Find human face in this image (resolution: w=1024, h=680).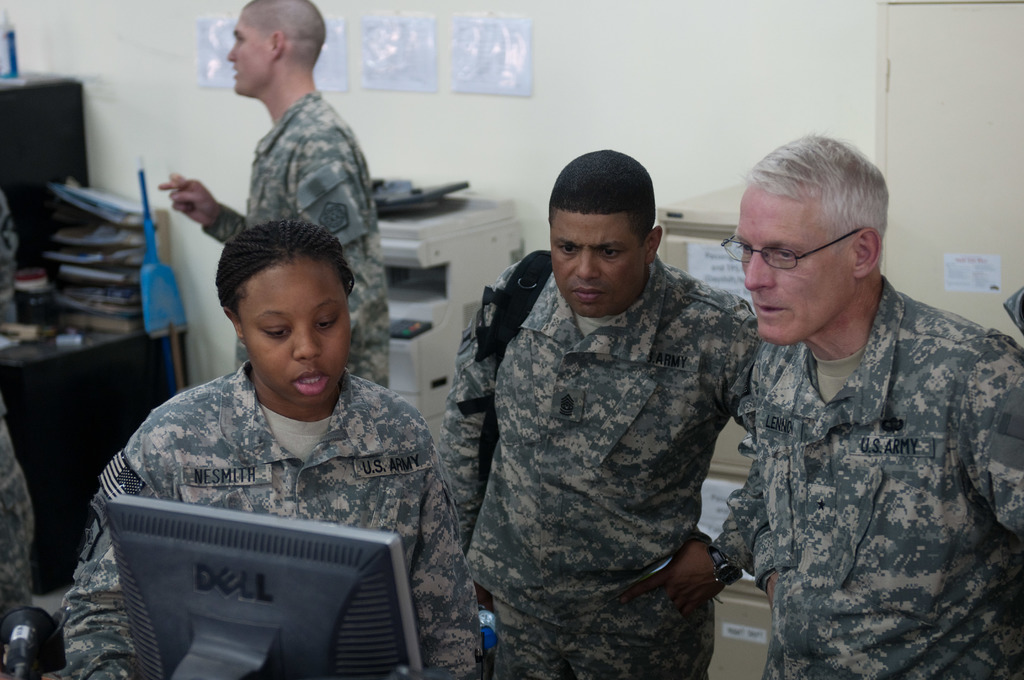
[left=555, top=209, right=640, bottom=312].
